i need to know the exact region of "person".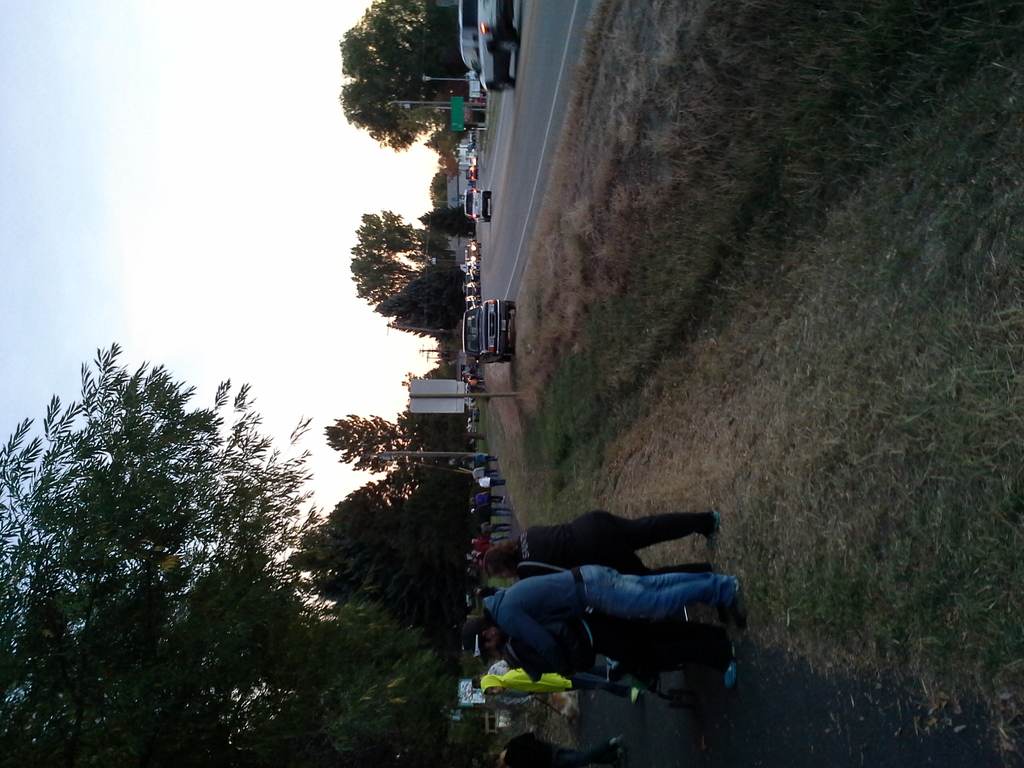
Region: bbox=(470, 452, 495, 463).
